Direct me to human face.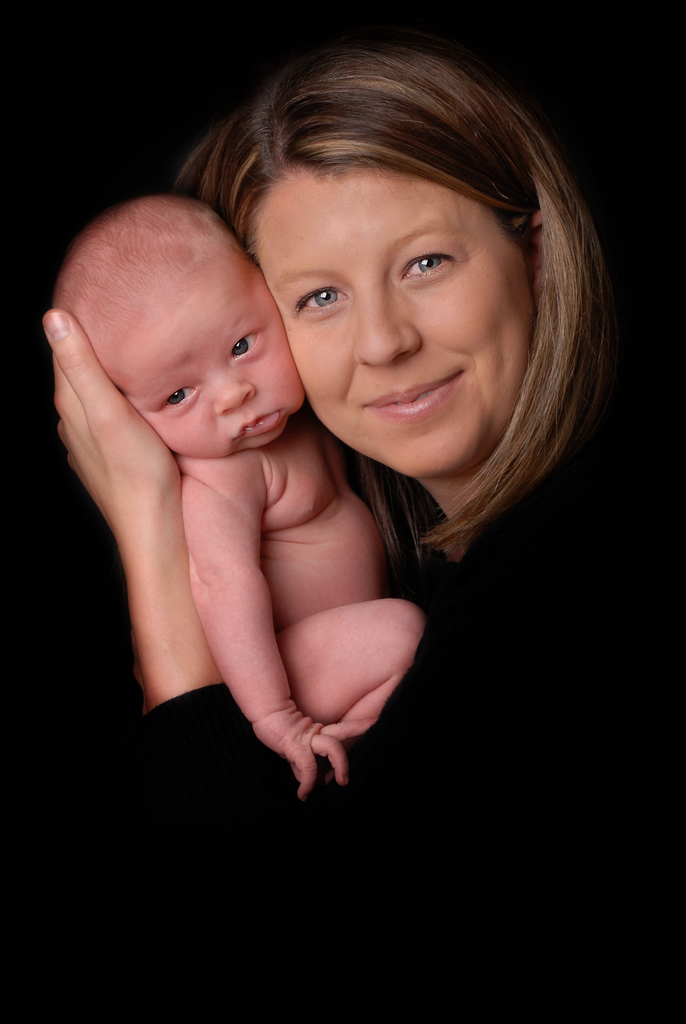
Direction: {"left": 113, "top": 266, "right": 309, "bottom": 454}.
